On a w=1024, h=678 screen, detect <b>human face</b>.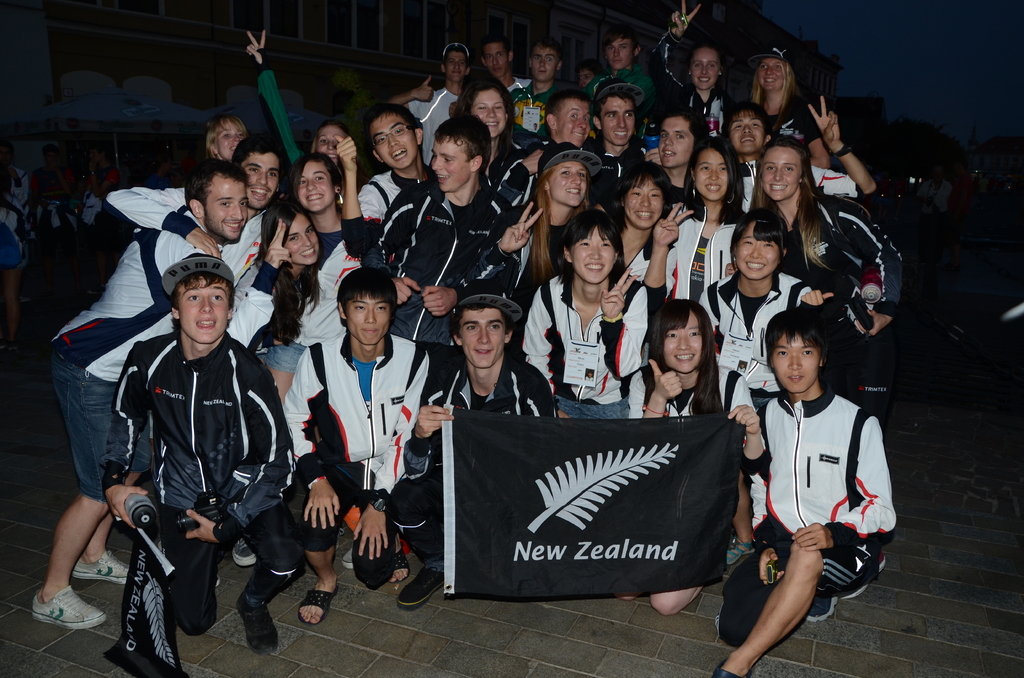
x1=485 y1=44 x2=508 y2=77.
